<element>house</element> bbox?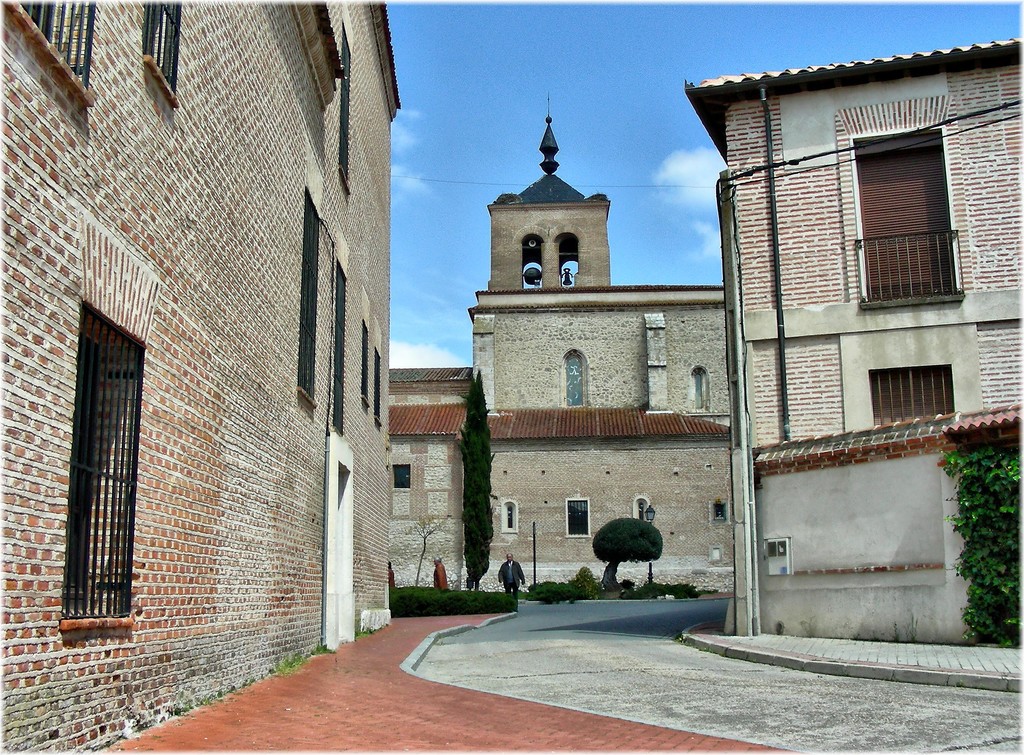
x1=461, y1=117, x2=737, y2=607
